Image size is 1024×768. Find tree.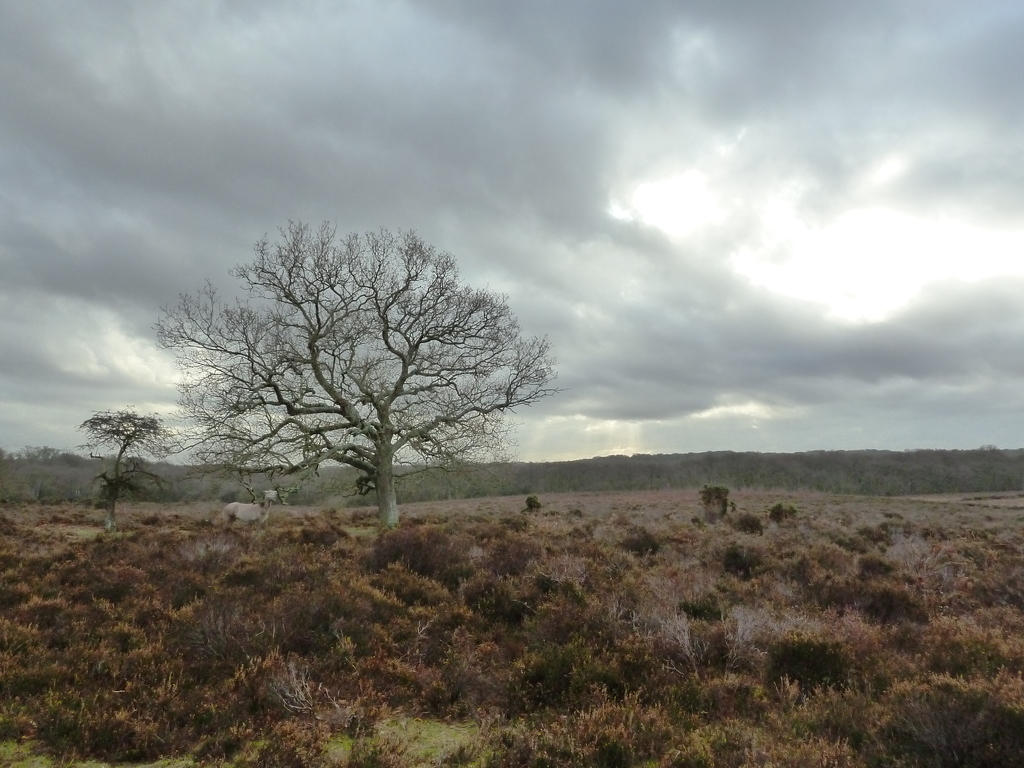
(184, 211, 528, 554).
